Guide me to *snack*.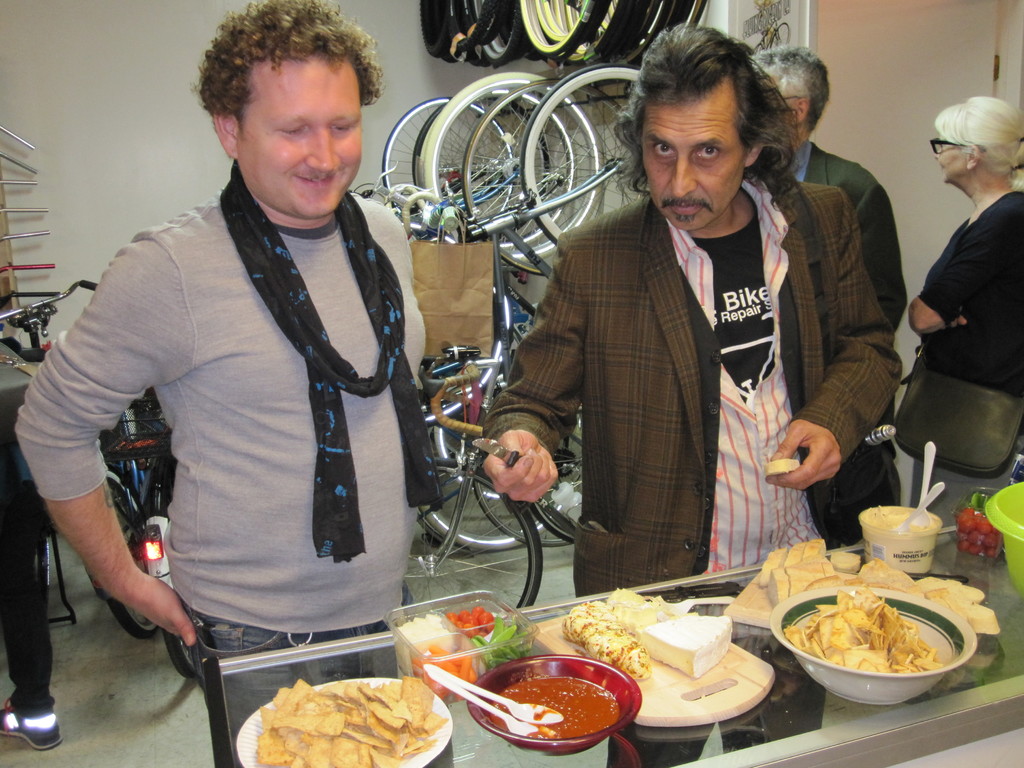
Guidance: {"left": 767, "top": 458, "right": 801, "bottom": 478}.
